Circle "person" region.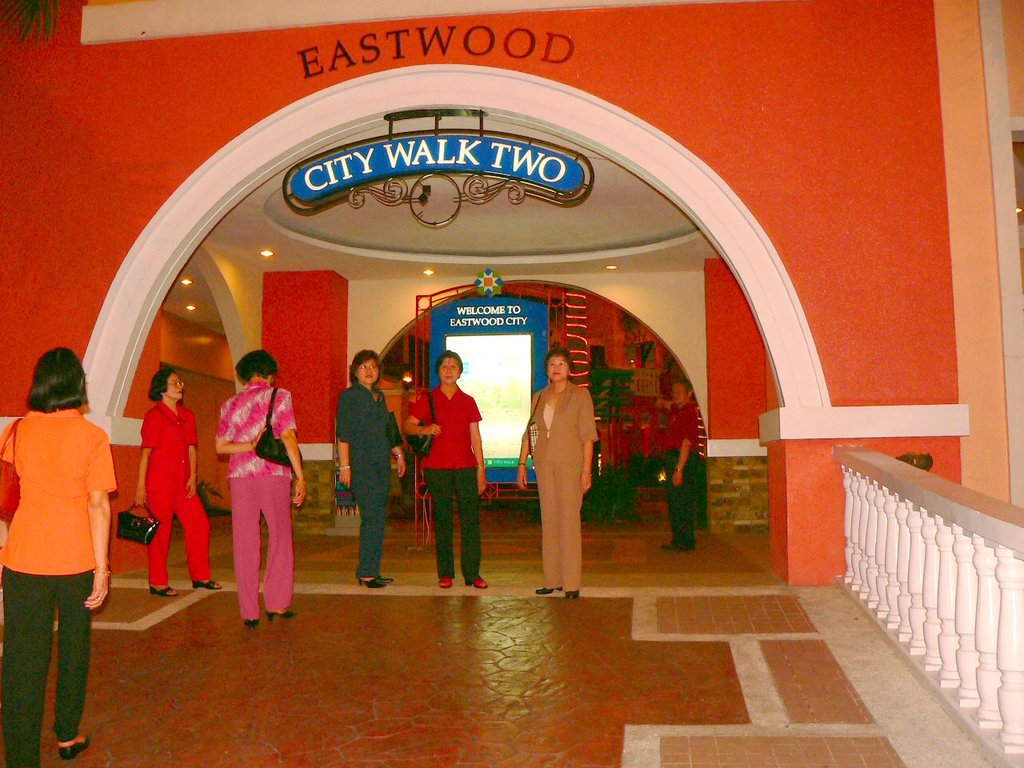
Region: x1=658 y1=372 x2=702 y2=558.
